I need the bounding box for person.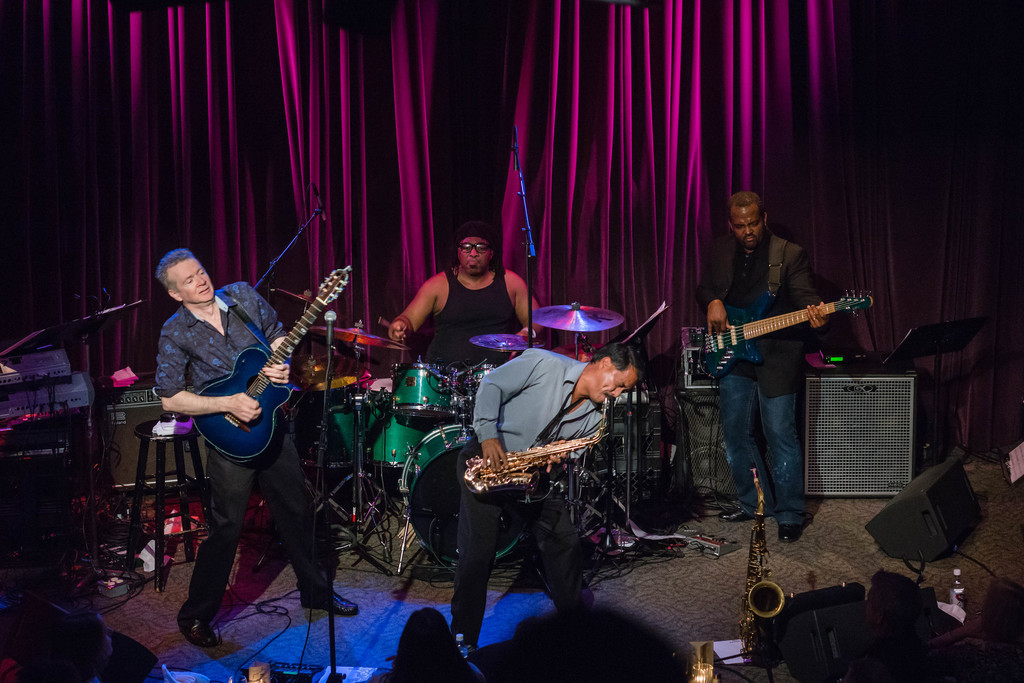
Here it is: detection(448, 342, 646, 649).
